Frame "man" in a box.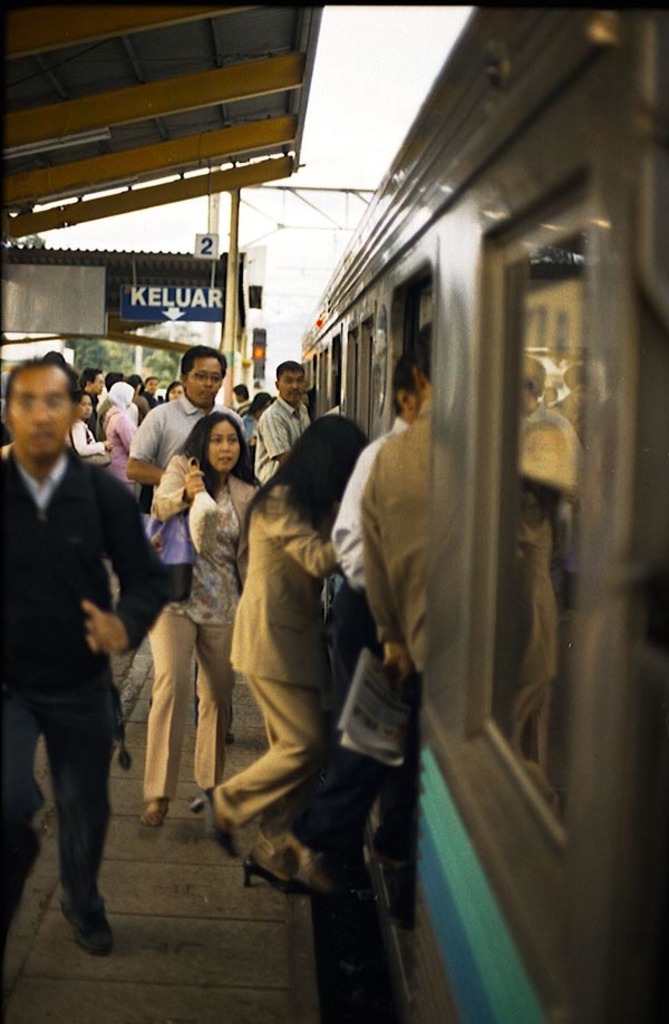
x1=329, y1=355, x2=418, y2=891.
